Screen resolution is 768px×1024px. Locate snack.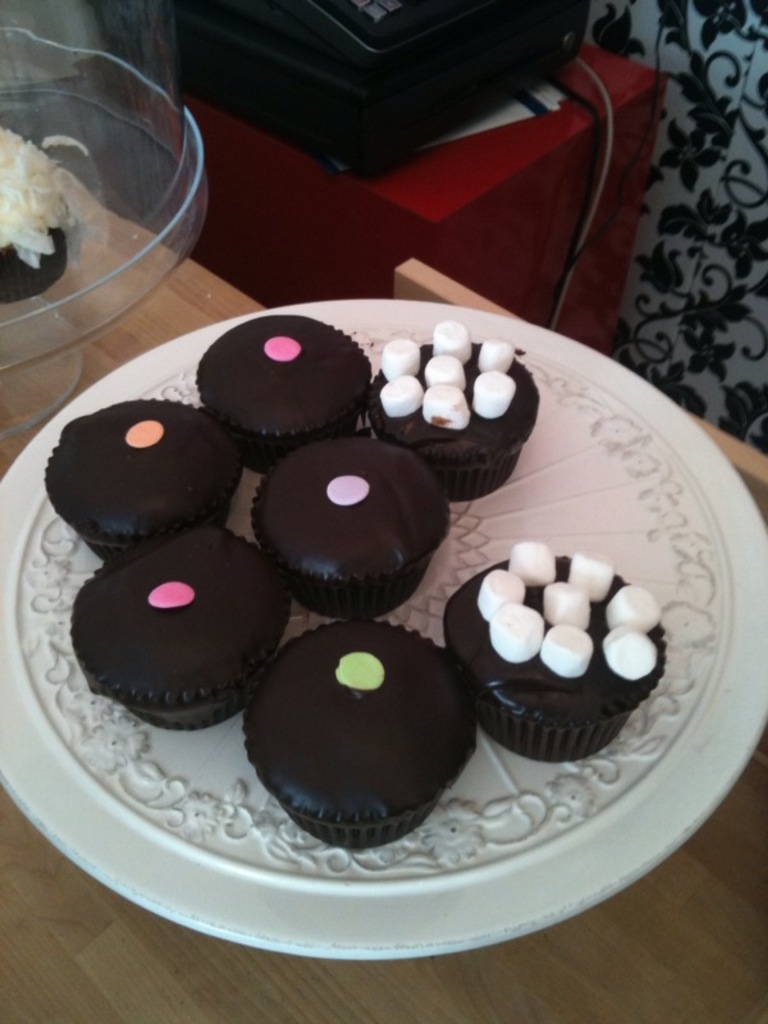
<box>371,338,538,512</box>.
